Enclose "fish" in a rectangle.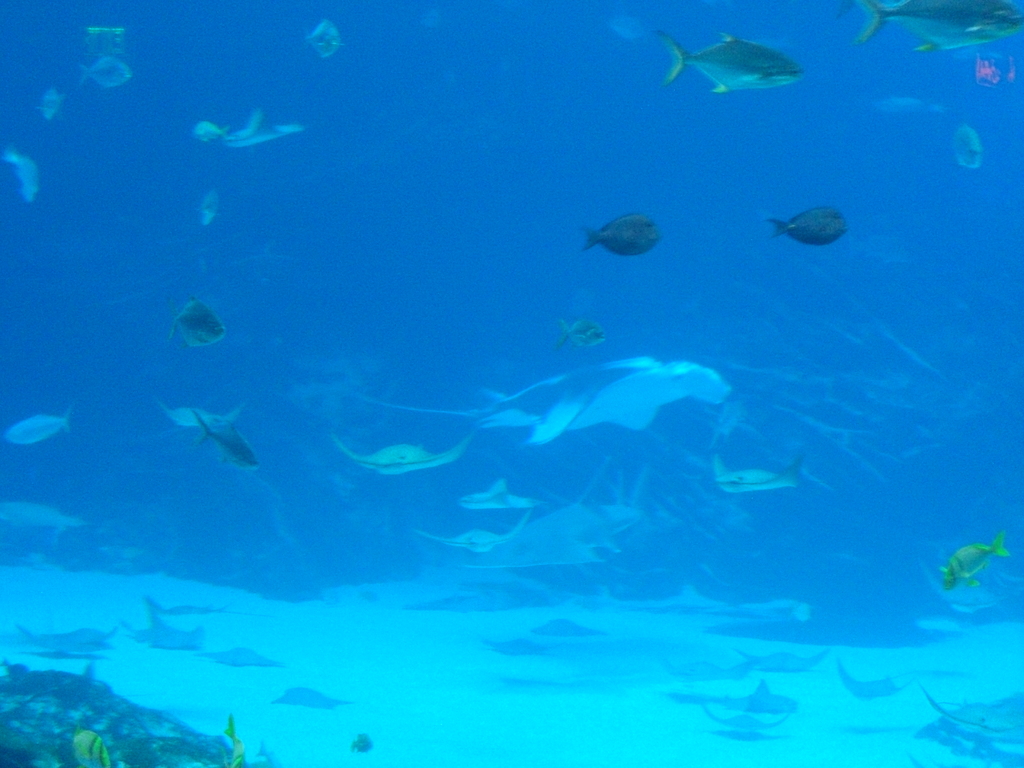
<region>303, 21, 345, 61</region>.
